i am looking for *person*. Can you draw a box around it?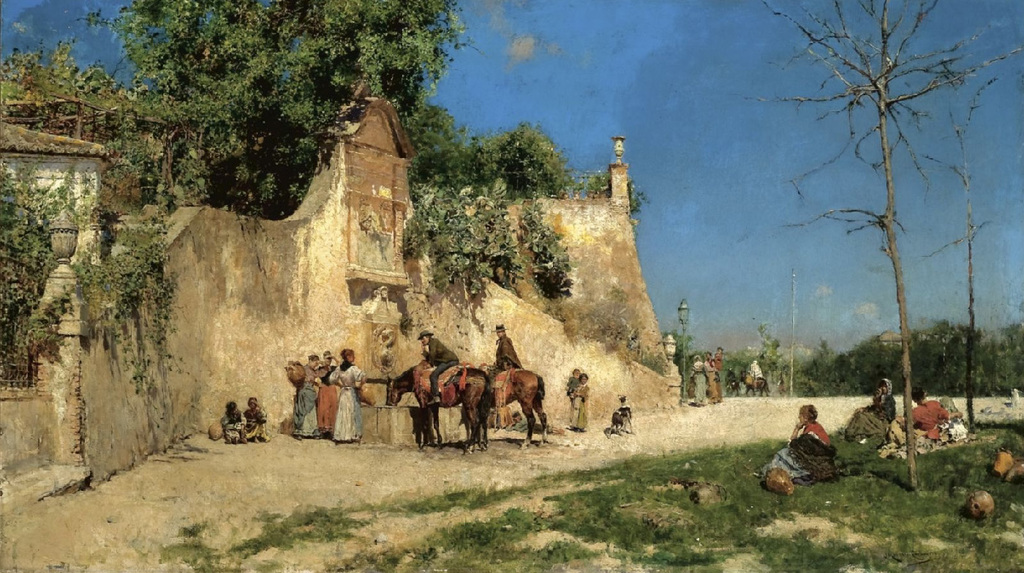
Sure, the bounding box is box(772, 392, 842, 486).
